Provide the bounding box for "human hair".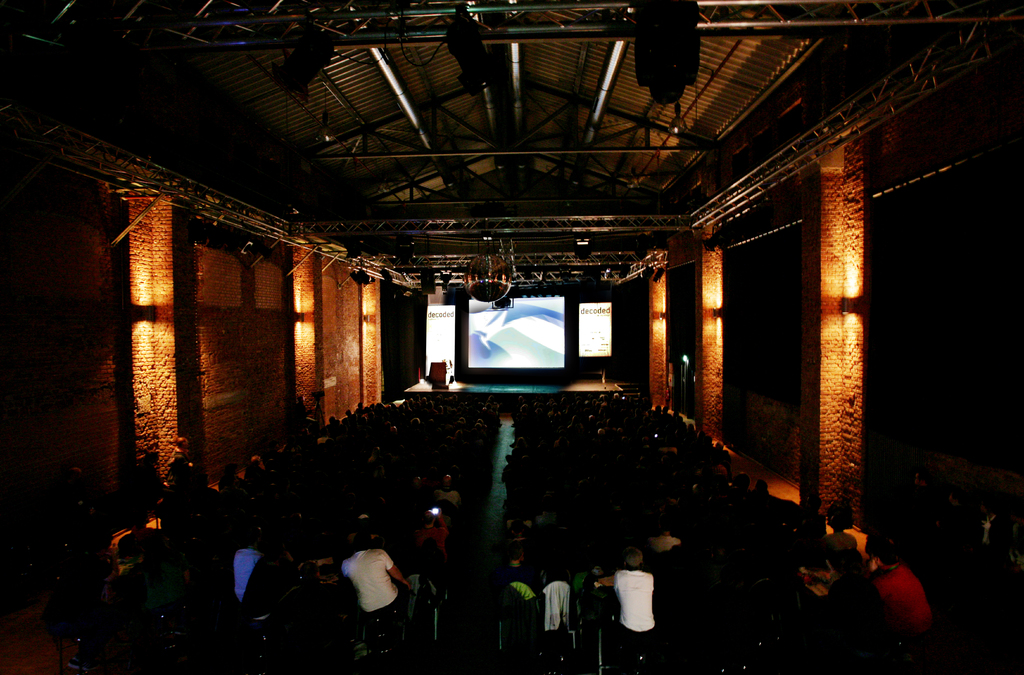
[874, 537, 897, 562].
